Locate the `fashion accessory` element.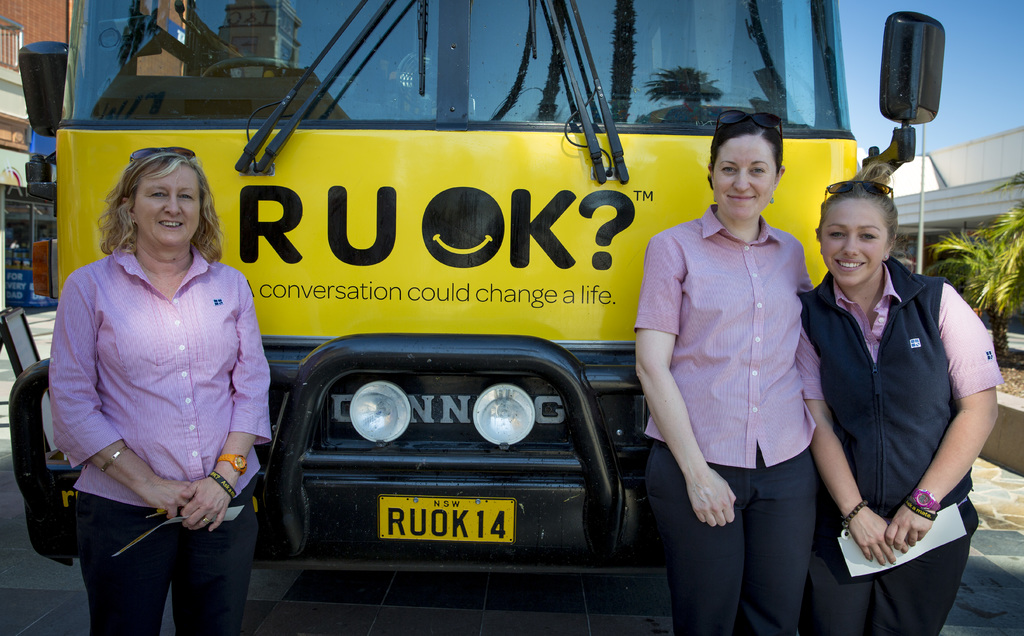
Element bbox: BBox(883, 251, 890, 261).
